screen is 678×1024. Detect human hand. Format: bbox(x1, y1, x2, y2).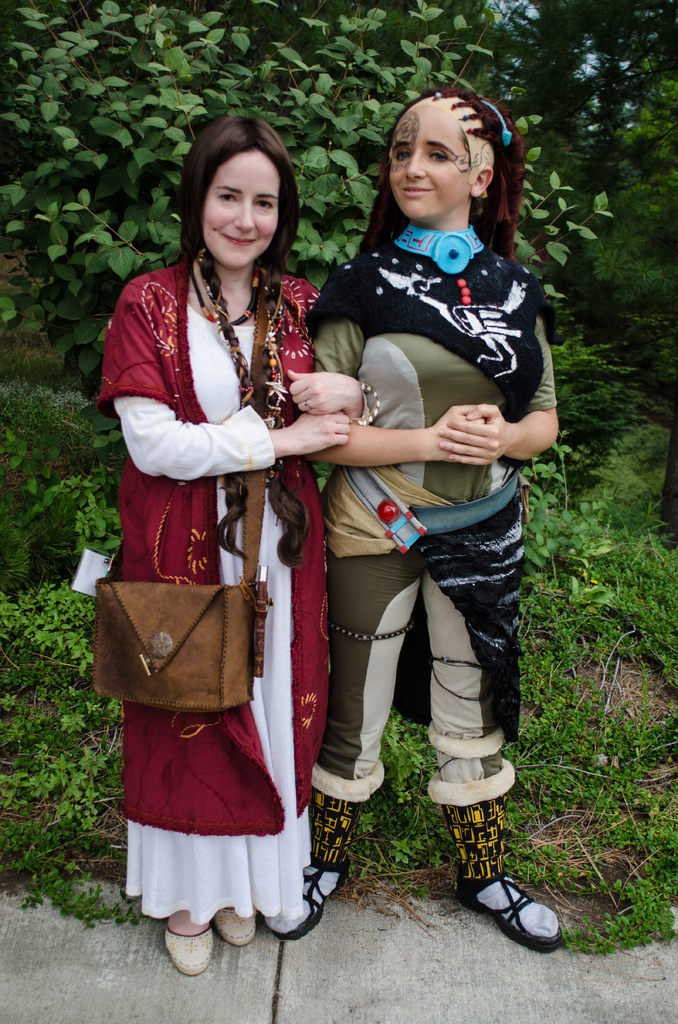
bbox(288, 408, 350, 456).
